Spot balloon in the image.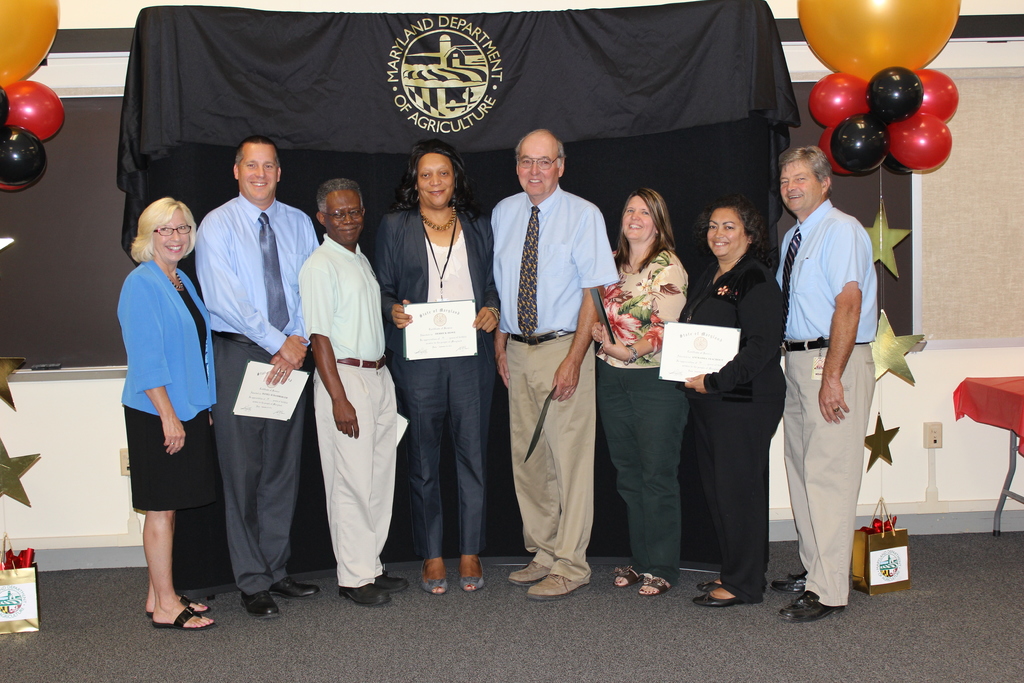
balloon found at {"x1": 907, "y1": 68, "x2": 959, "y2": 123}.
